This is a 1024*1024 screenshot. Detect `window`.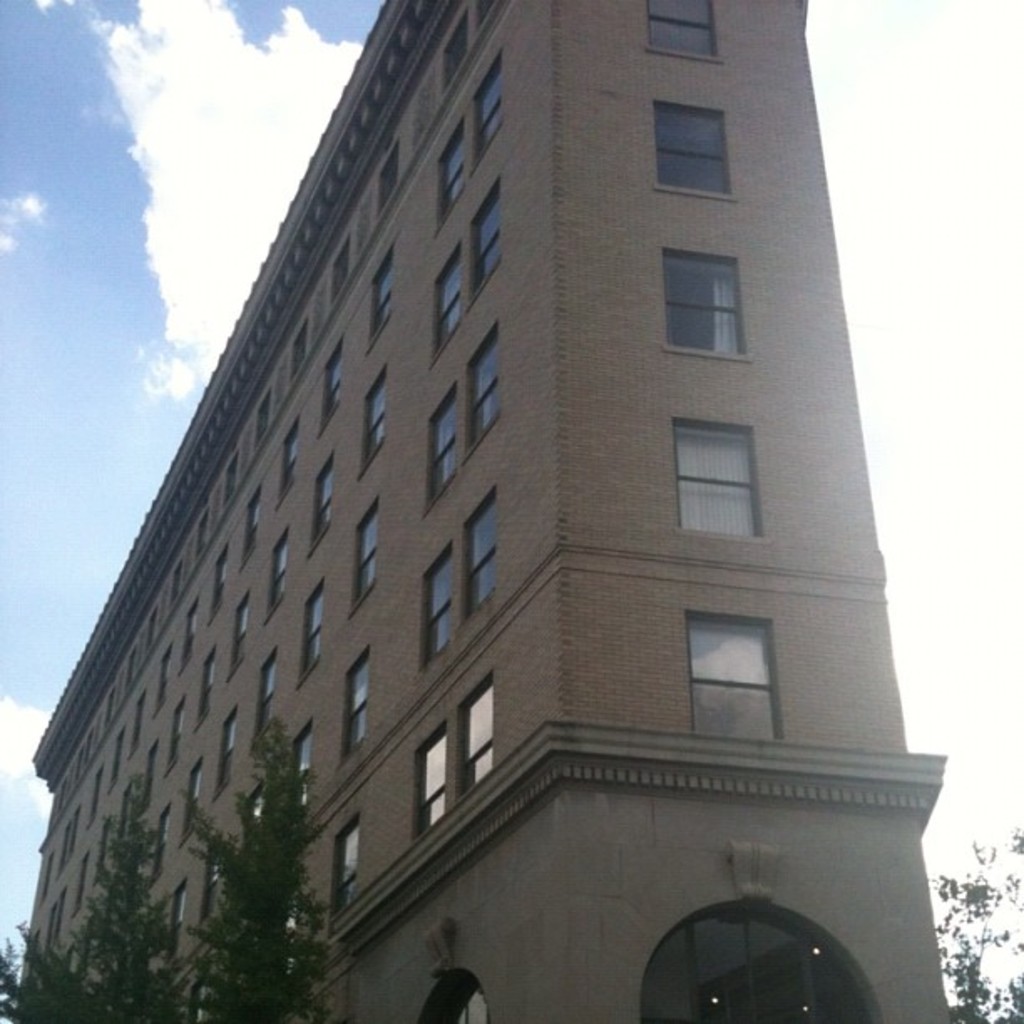
locate(251, 788, 258, 818).
